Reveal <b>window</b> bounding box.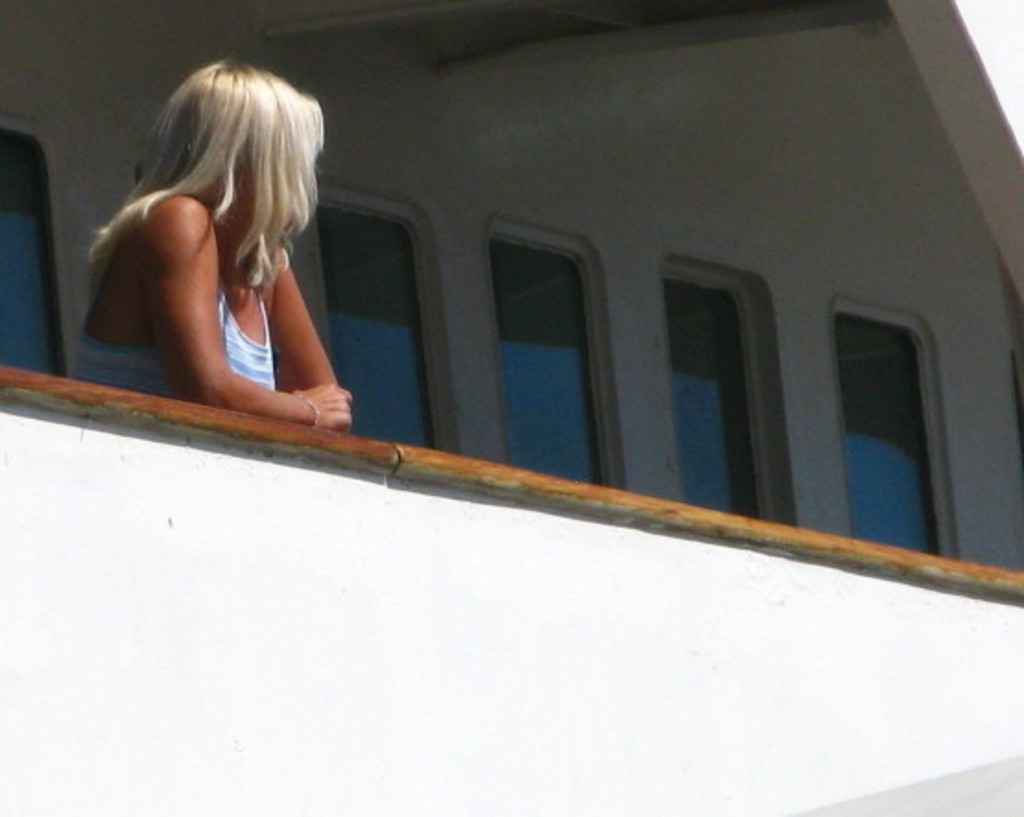
Revealed: select_region(834, 323, 934, 557).
